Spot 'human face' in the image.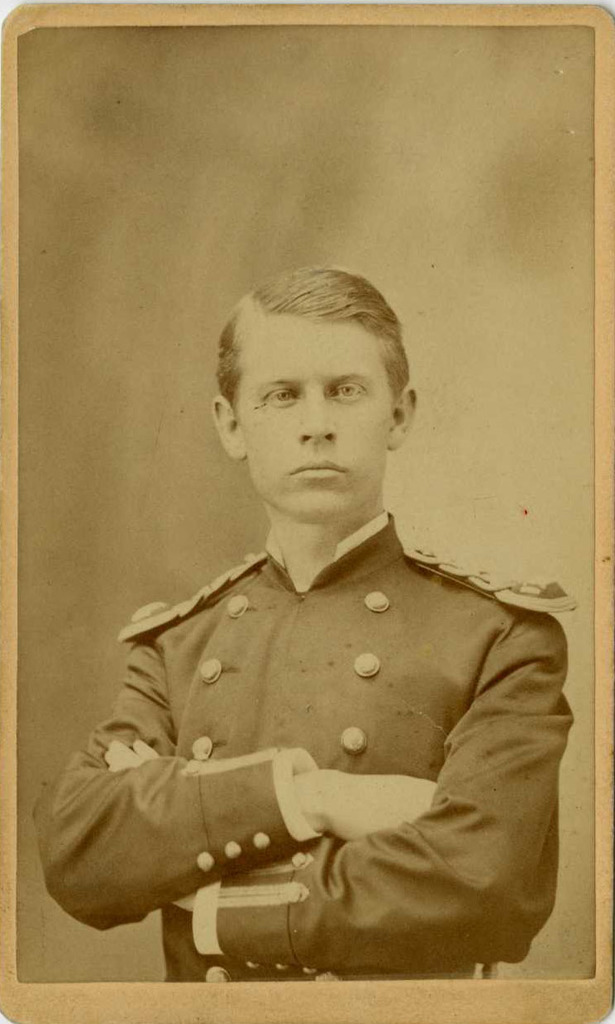
'human face' found at 234/315/386/510.
